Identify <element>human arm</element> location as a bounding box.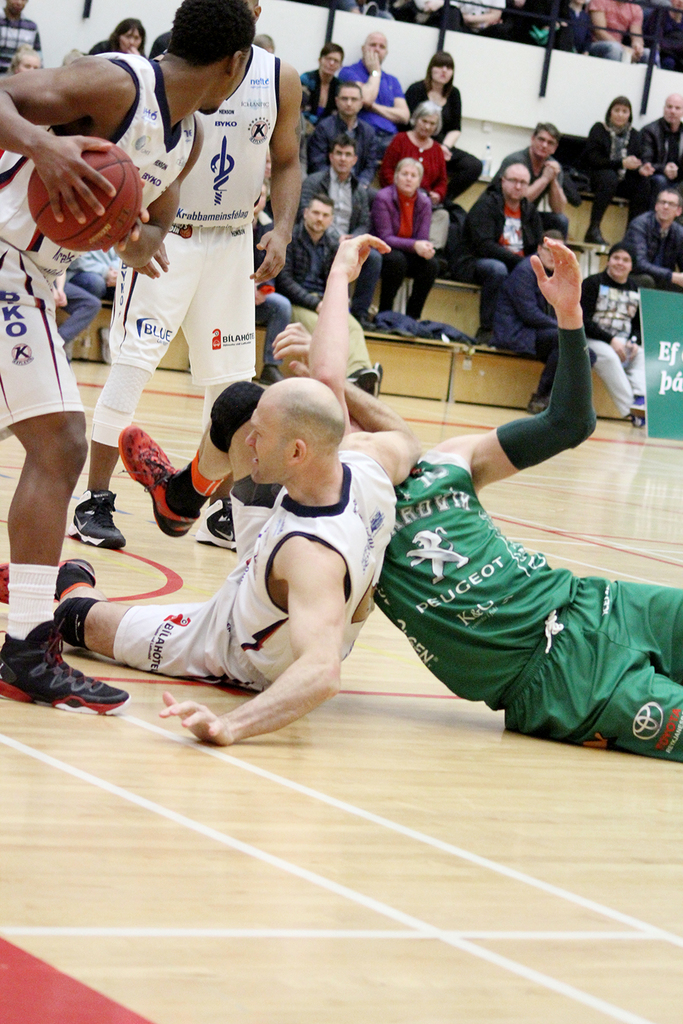
bbox=(305, 224, 391, 431).
